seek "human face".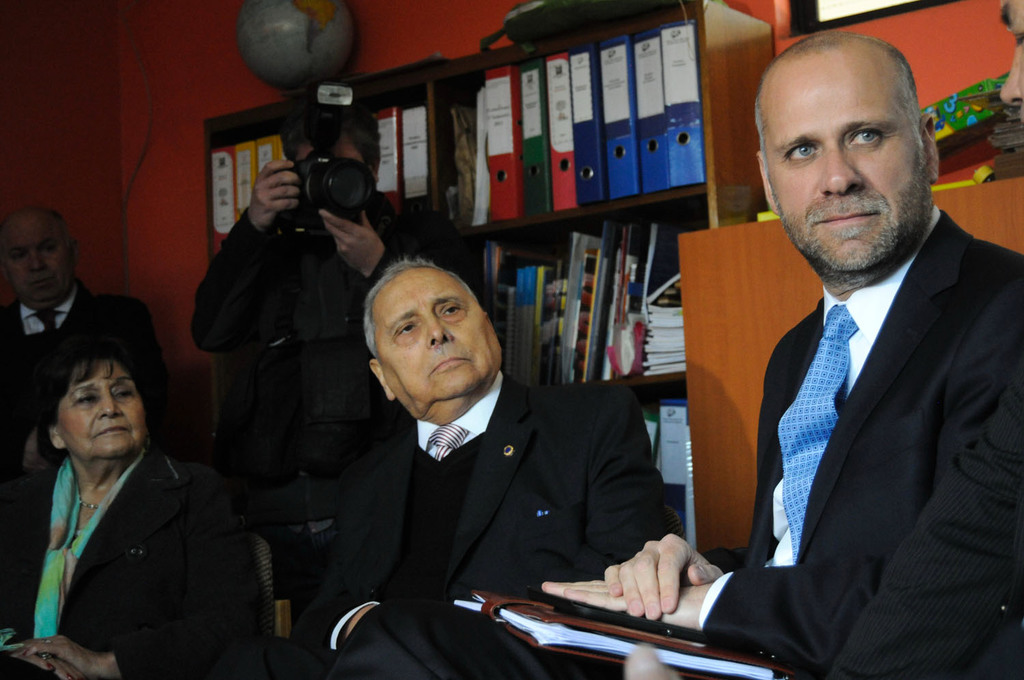
rect(291, 141, 362, 162).
